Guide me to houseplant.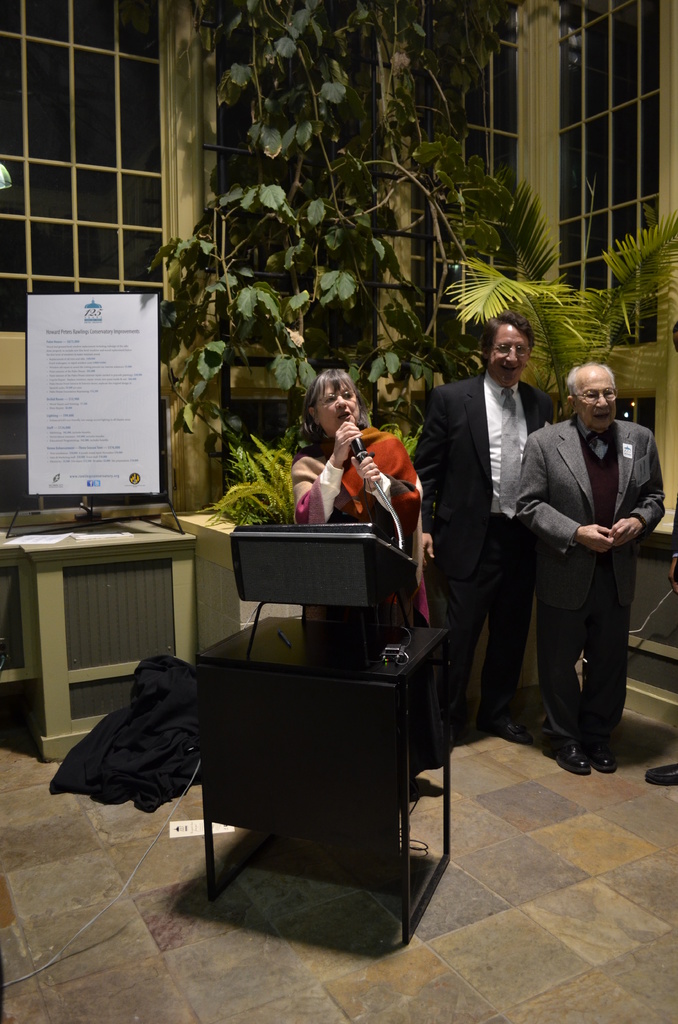
Guidance: BBox(184, 424, 321, 662).
